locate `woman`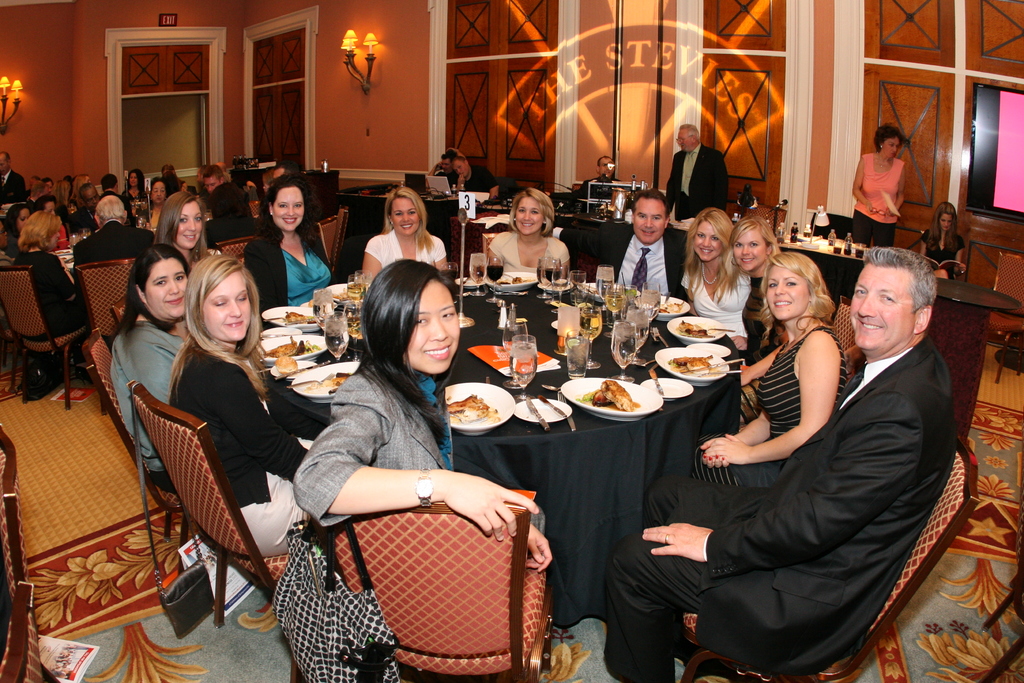
[141, 170, 186, 222]
